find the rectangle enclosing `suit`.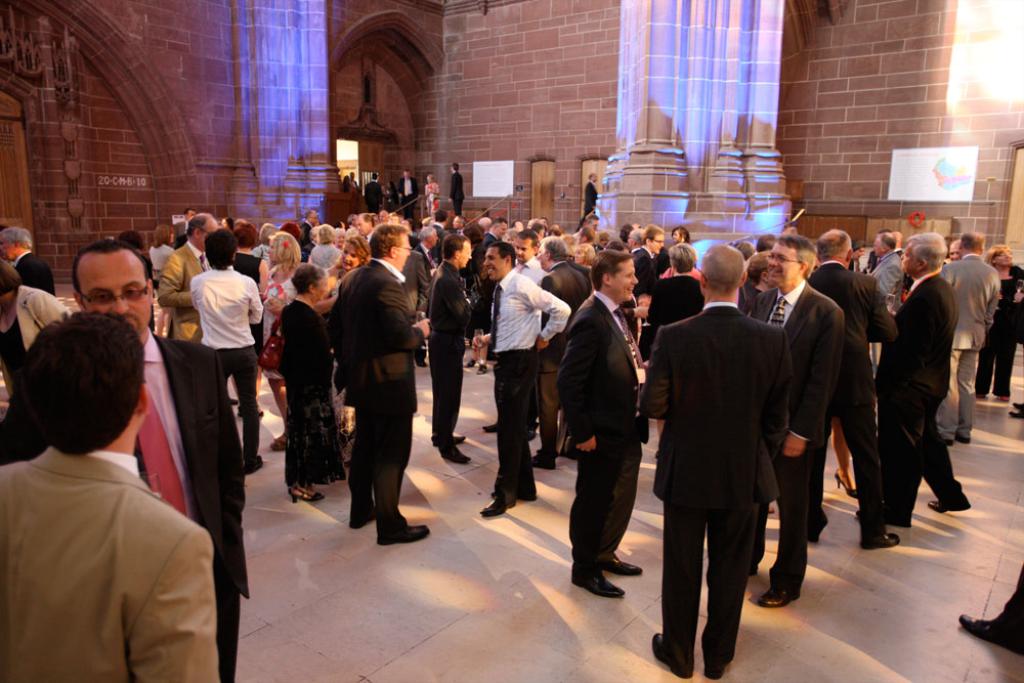
region(420, 241, 437, 273).
